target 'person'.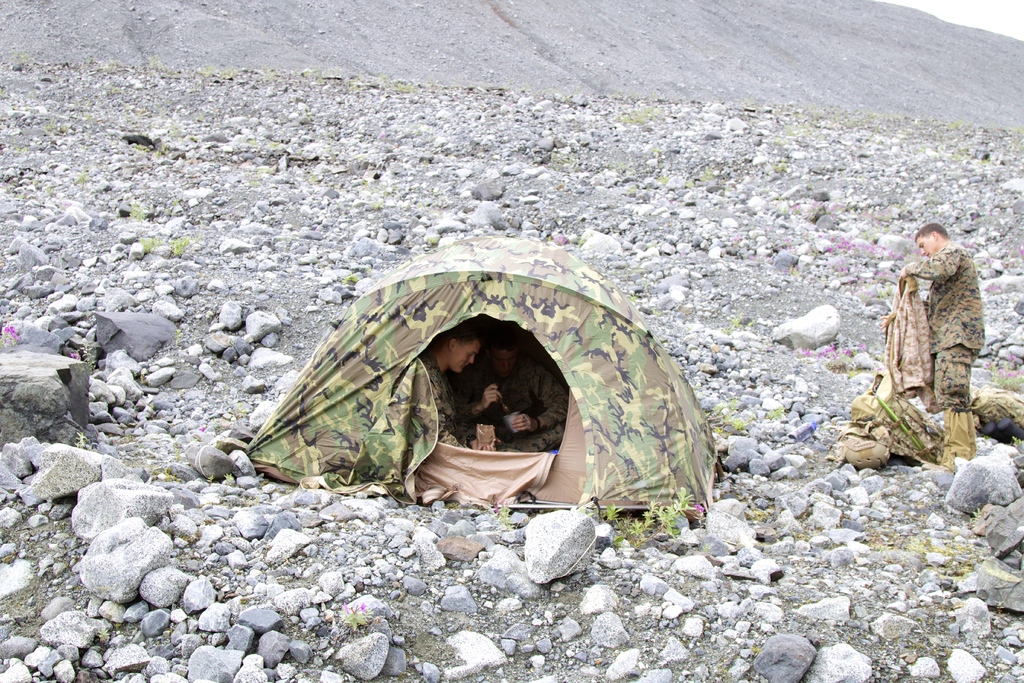
Target region: [886,223,988,436].
